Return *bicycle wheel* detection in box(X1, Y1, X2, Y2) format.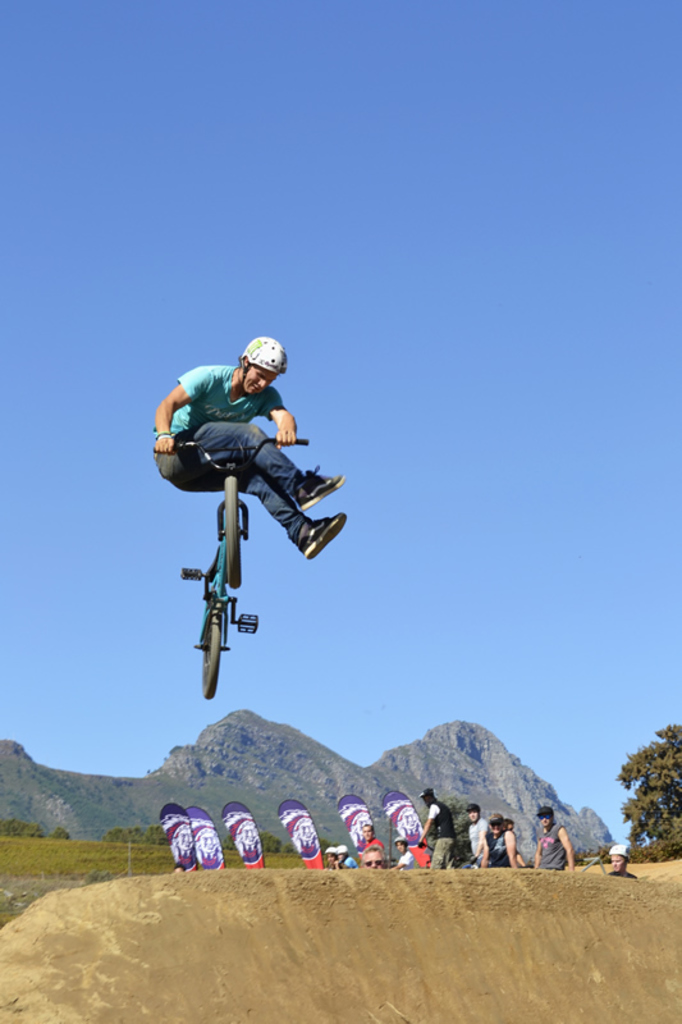
box(198, 608, 221, 700).
